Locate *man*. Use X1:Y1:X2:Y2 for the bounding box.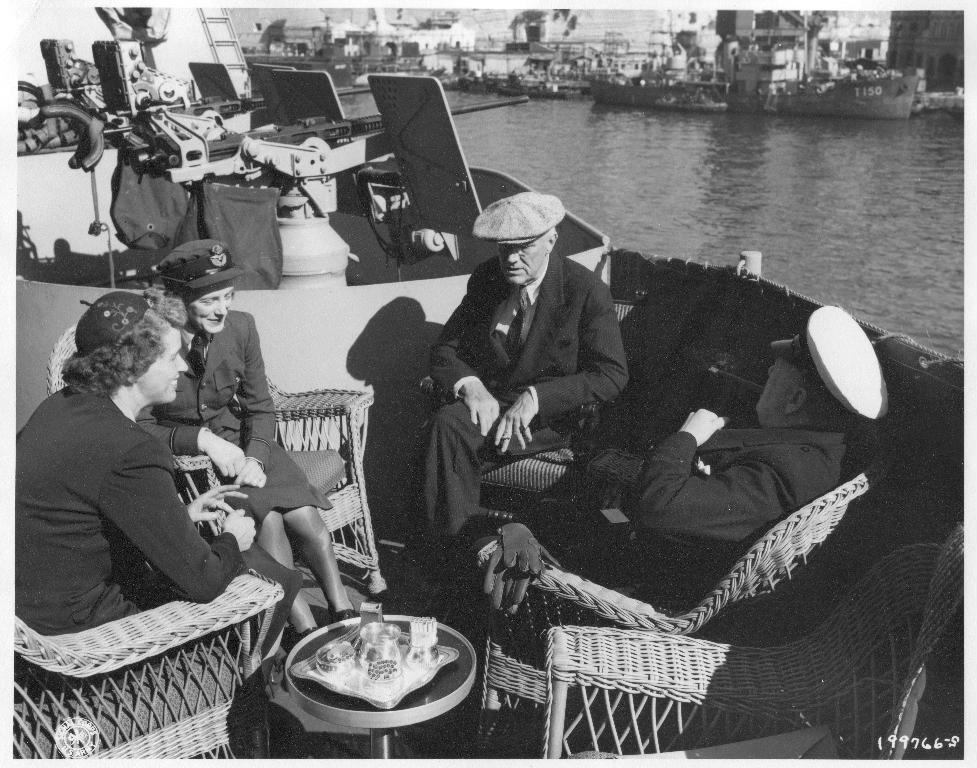
416:165:637:568.
